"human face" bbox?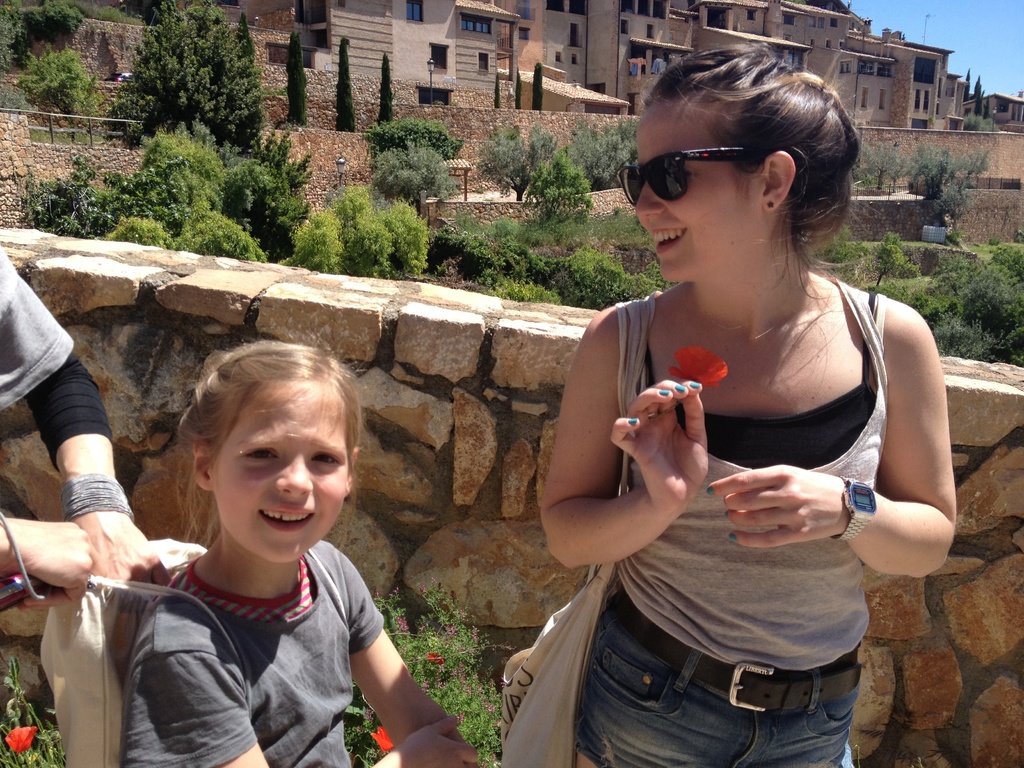
box(630, 103, 769, 289)
